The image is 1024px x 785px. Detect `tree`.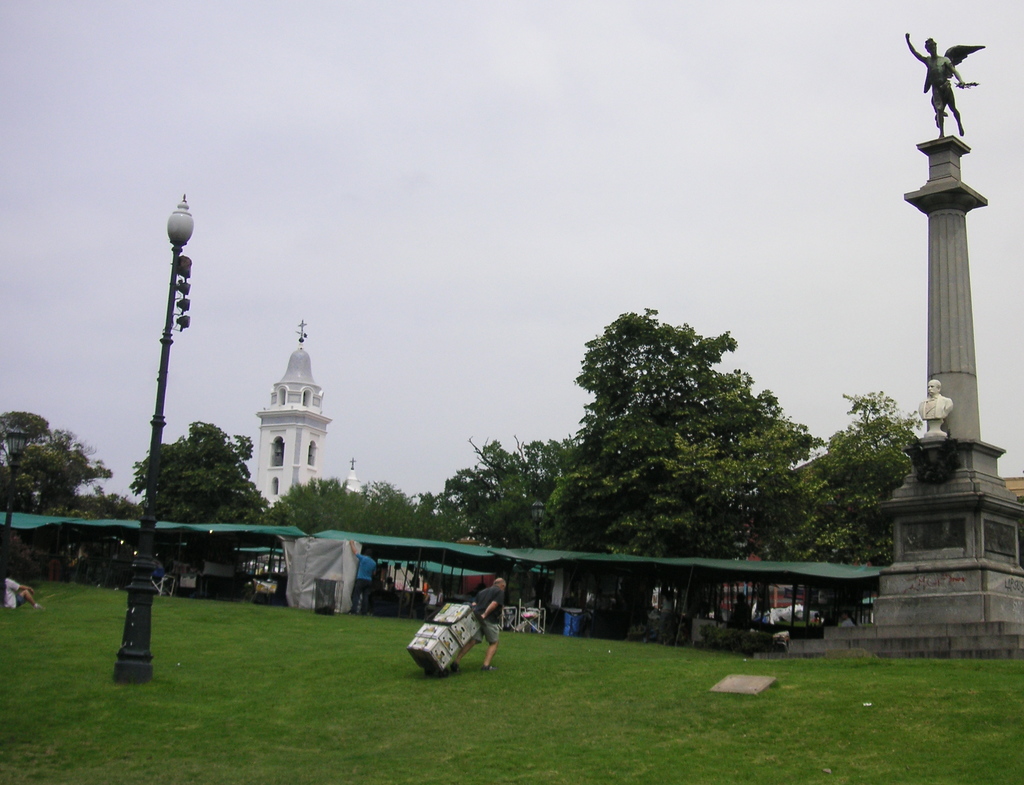
Detection: (x1=0, y1=405, x2=118, y2=531).
